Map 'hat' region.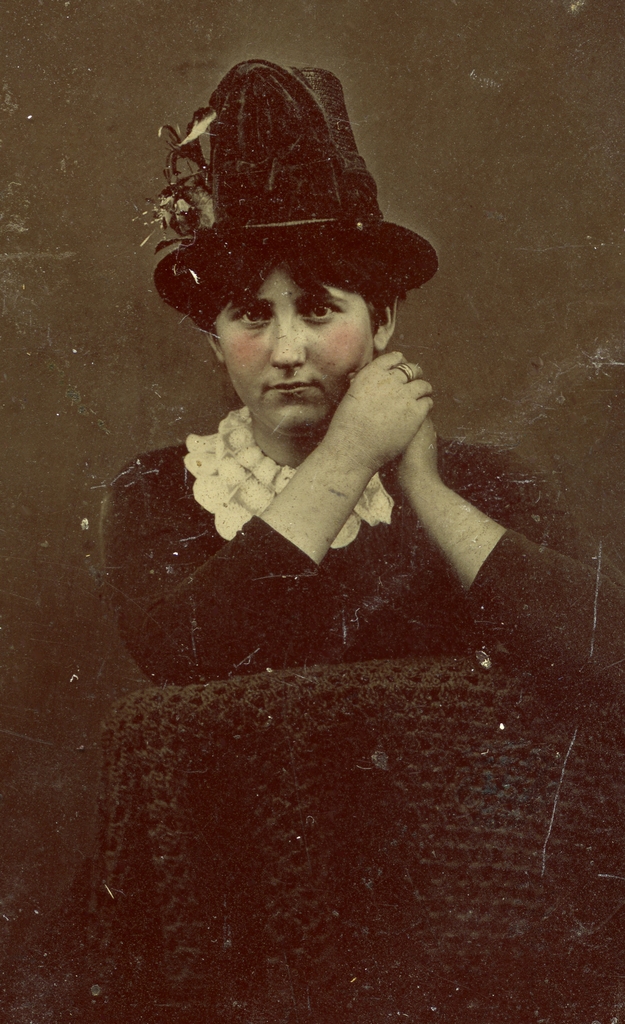
Mapped to bbox(148, 61, 444, 337).
